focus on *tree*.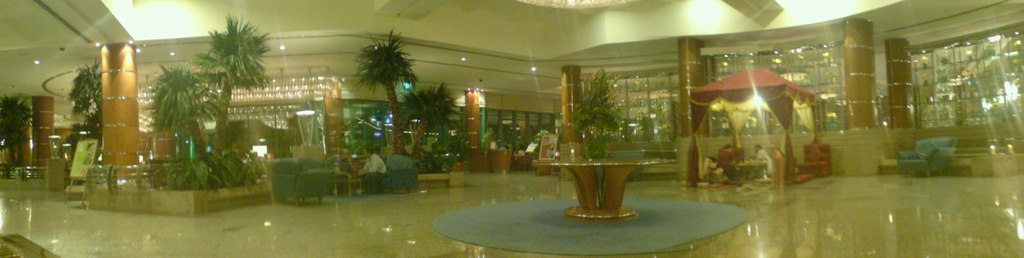
Focused at left=354, top=31, right=412, bottom=154.
